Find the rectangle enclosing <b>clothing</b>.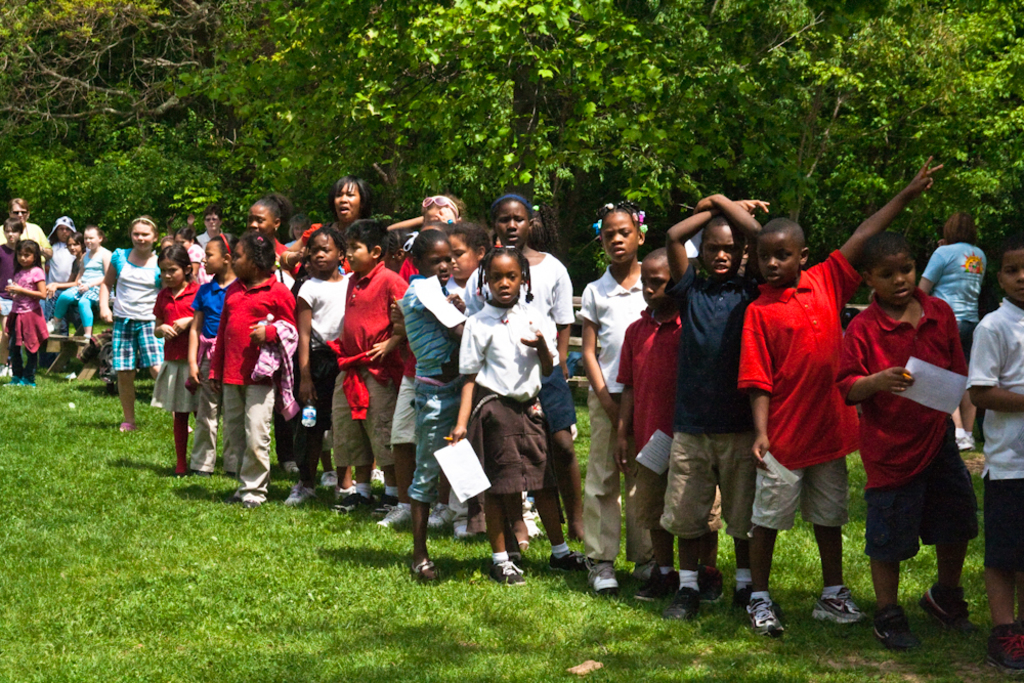
select_region(922, 245, 990, 362).
